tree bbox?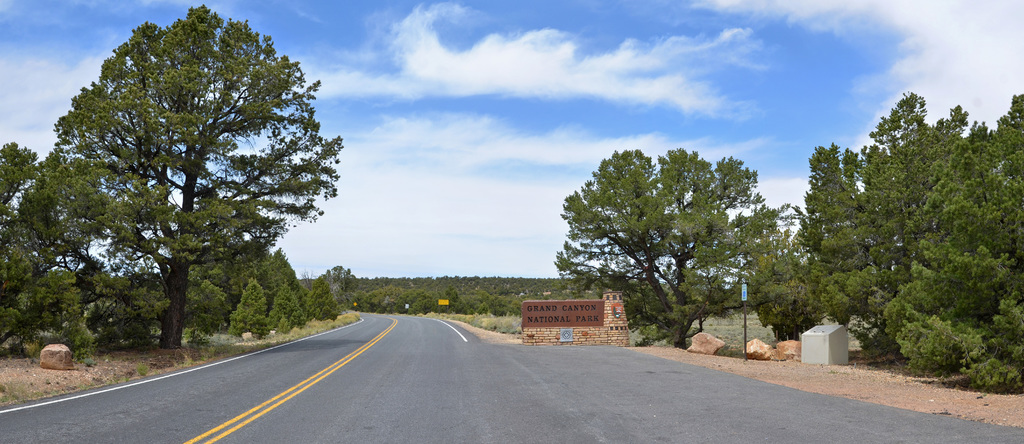
select_region(446, 284, 475, 315)
